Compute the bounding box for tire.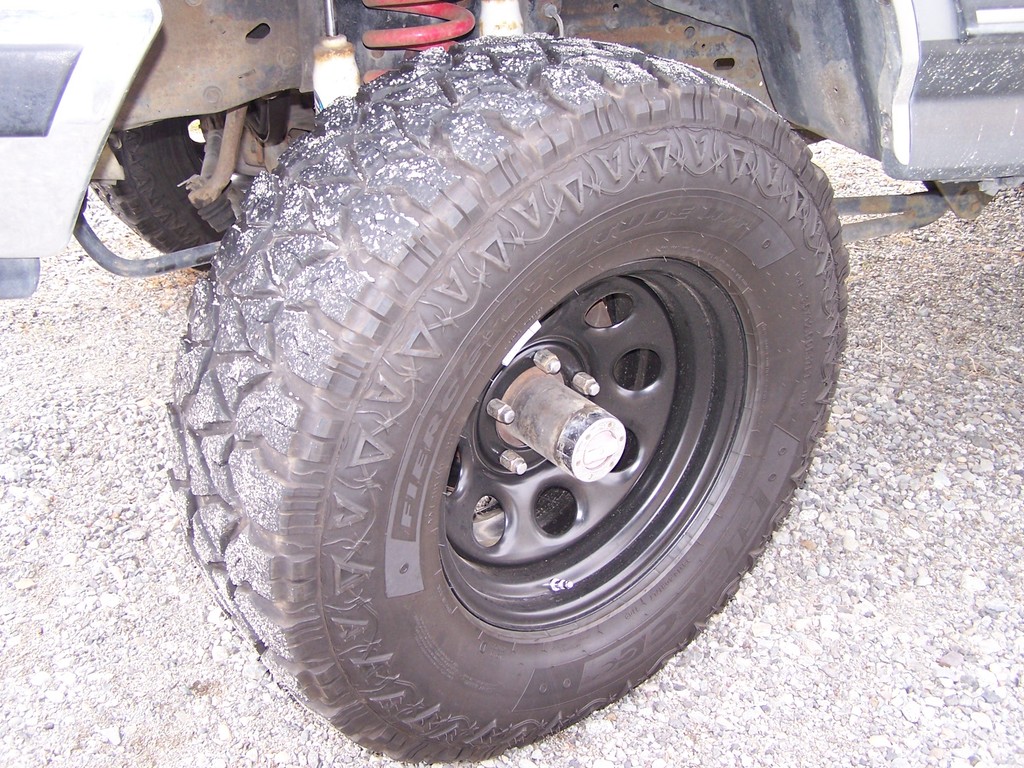
bbox=(88, 111, 252, 279).
